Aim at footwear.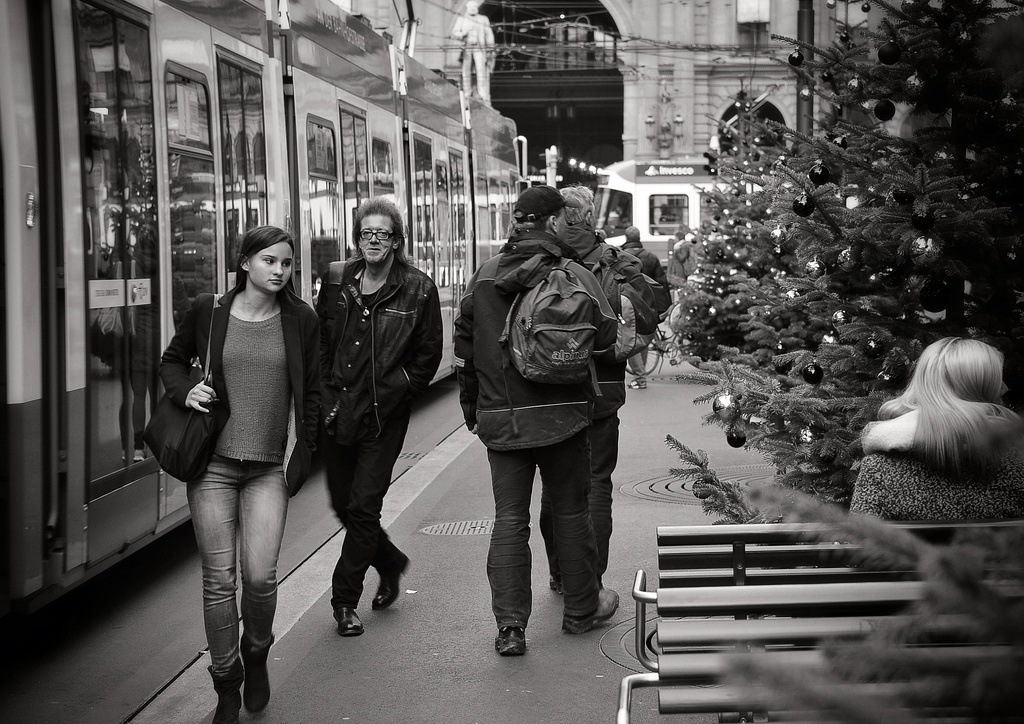
Aimed at [x1=203, y1=663, x2=246, y2=723].
